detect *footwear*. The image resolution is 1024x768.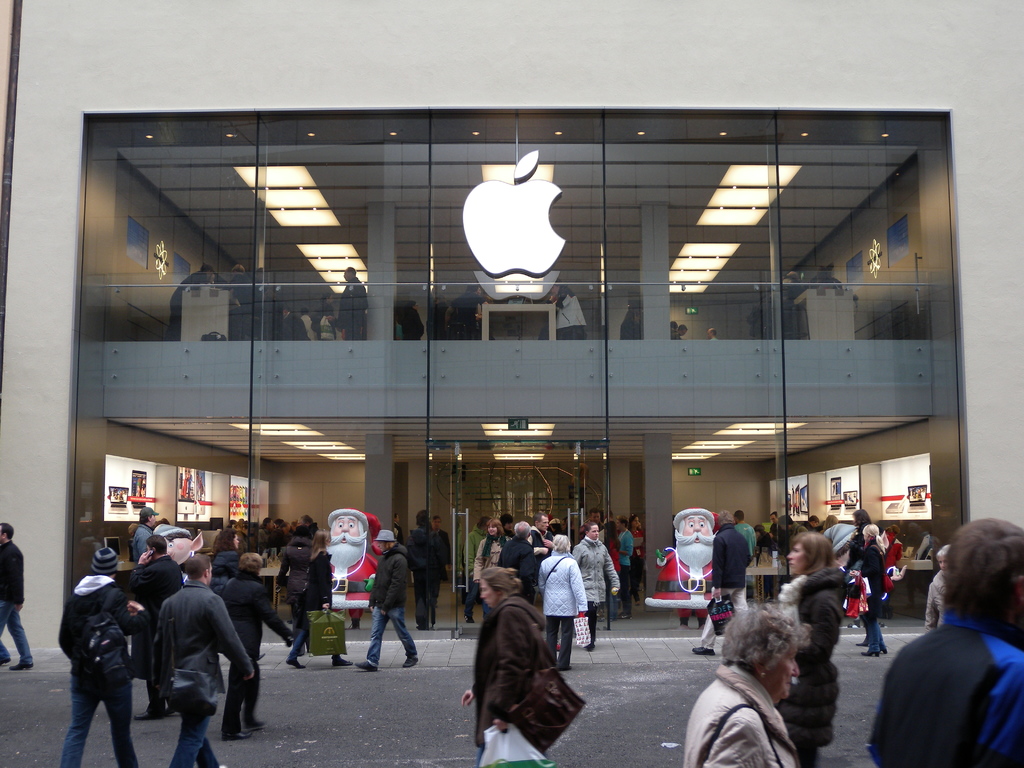
bbox=[333, 656, 351, 666].
